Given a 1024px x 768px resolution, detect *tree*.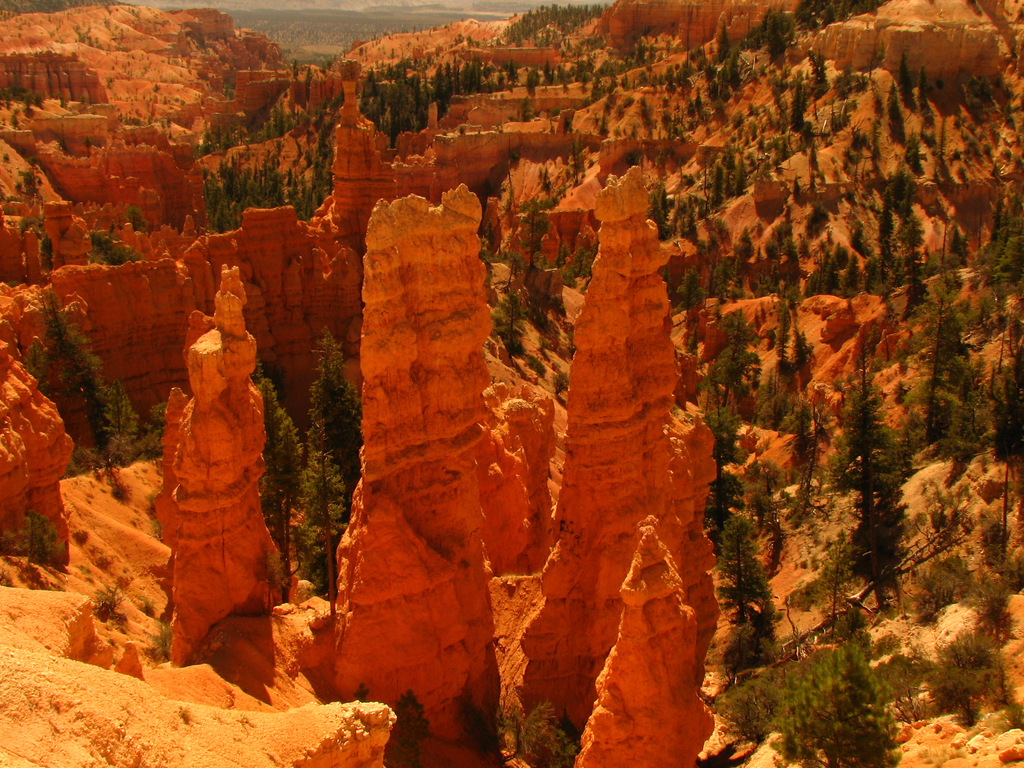
(left=492, top=287, right=524, bottom=356).
